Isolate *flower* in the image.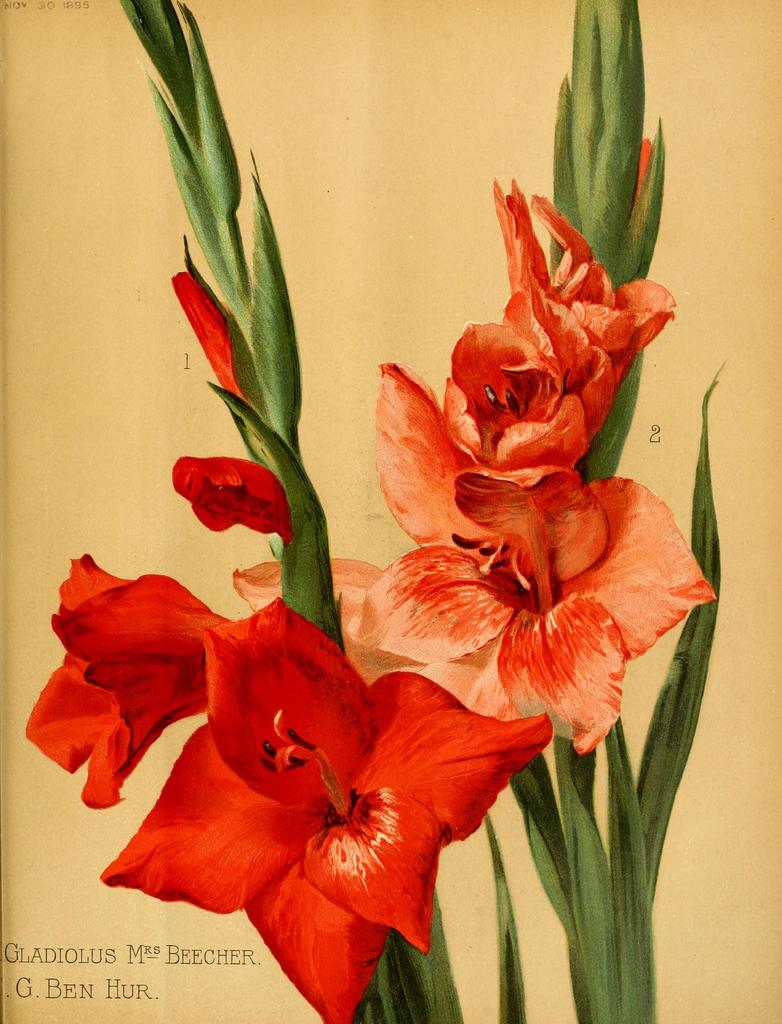
Isolated region: 103:602:548:1023.
